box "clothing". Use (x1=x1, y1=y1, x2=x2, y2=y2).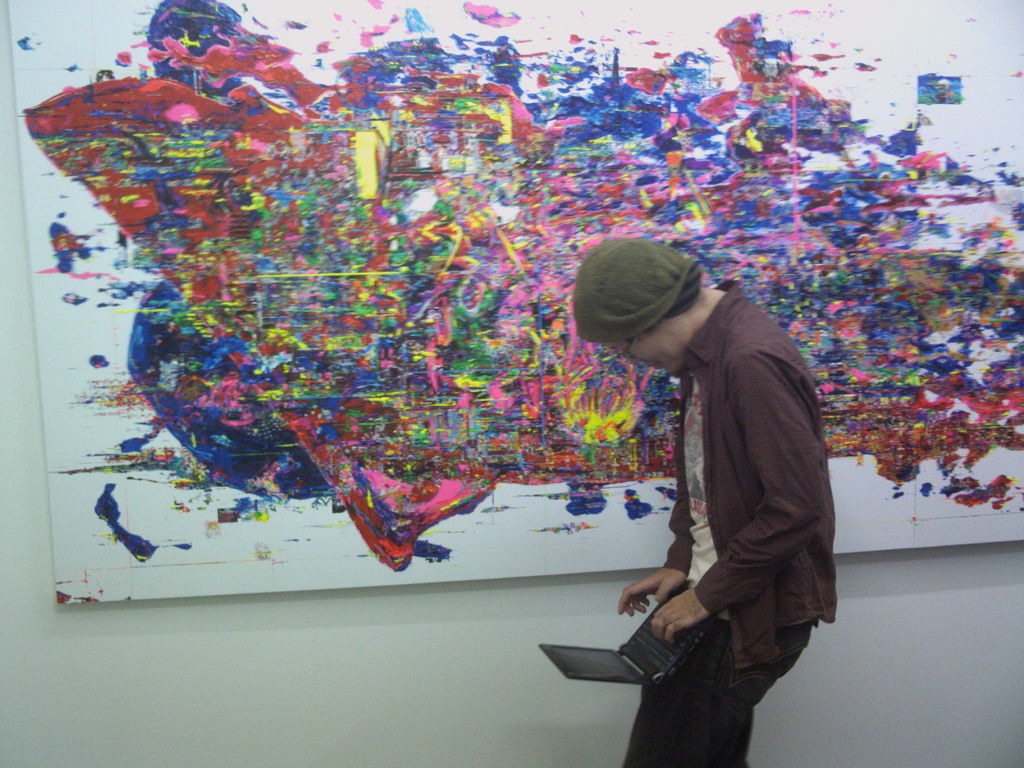
(x1=621, y1=280, x2=838, y2=767).
